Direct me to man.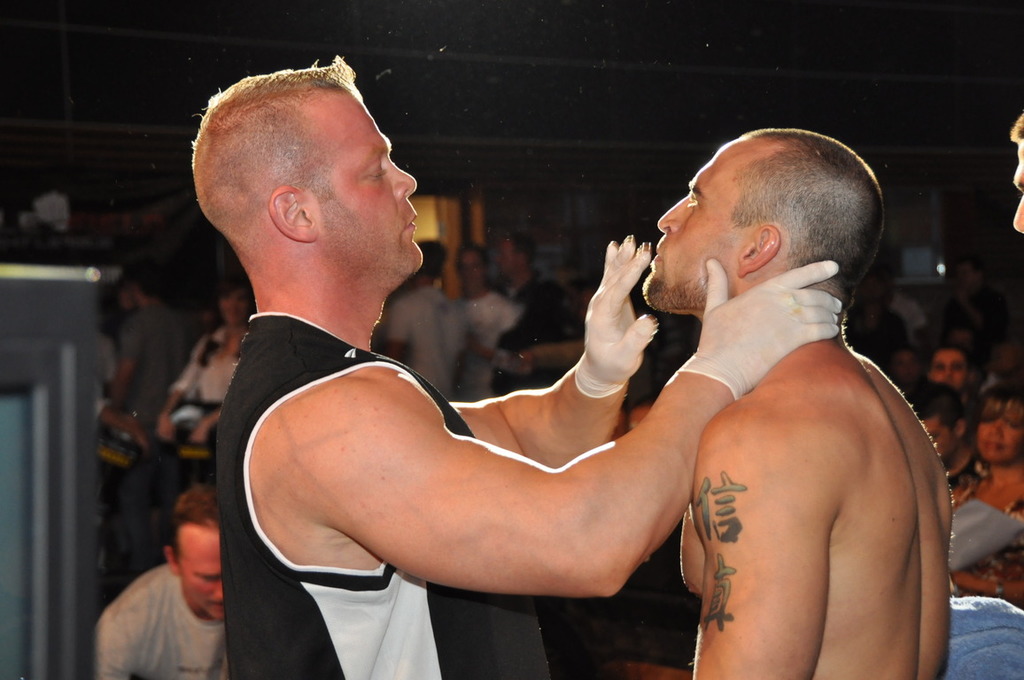
Direction: region(495, 228, 585, 397).
